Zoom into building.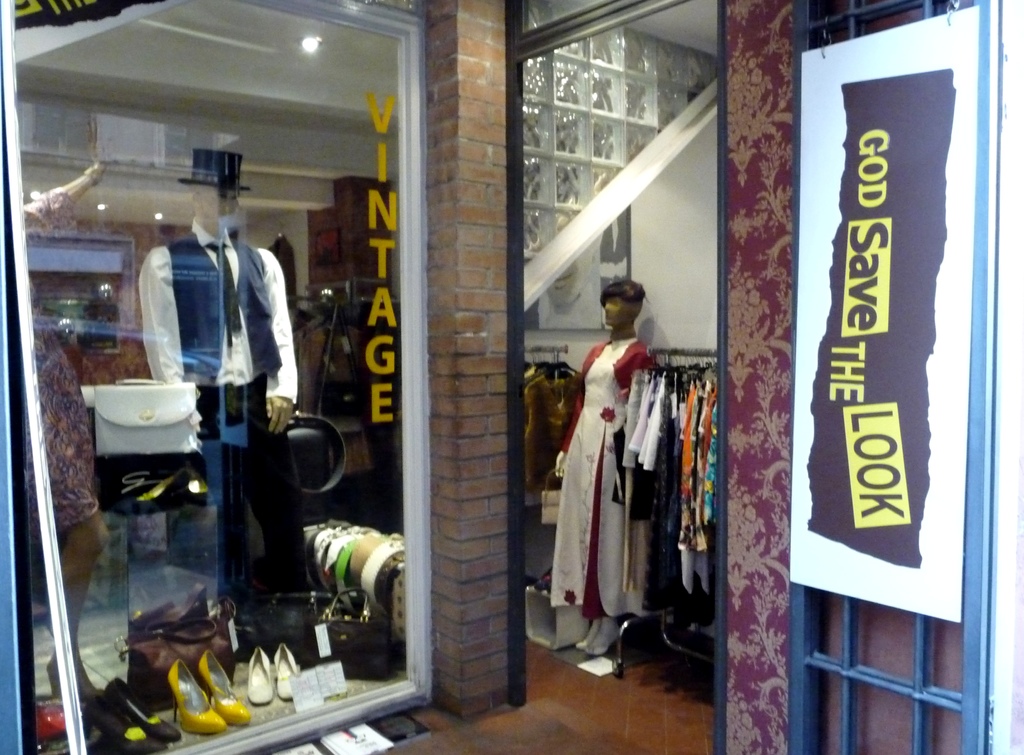
Zoom target: <region>0, 0, 1023, 754</region>.
